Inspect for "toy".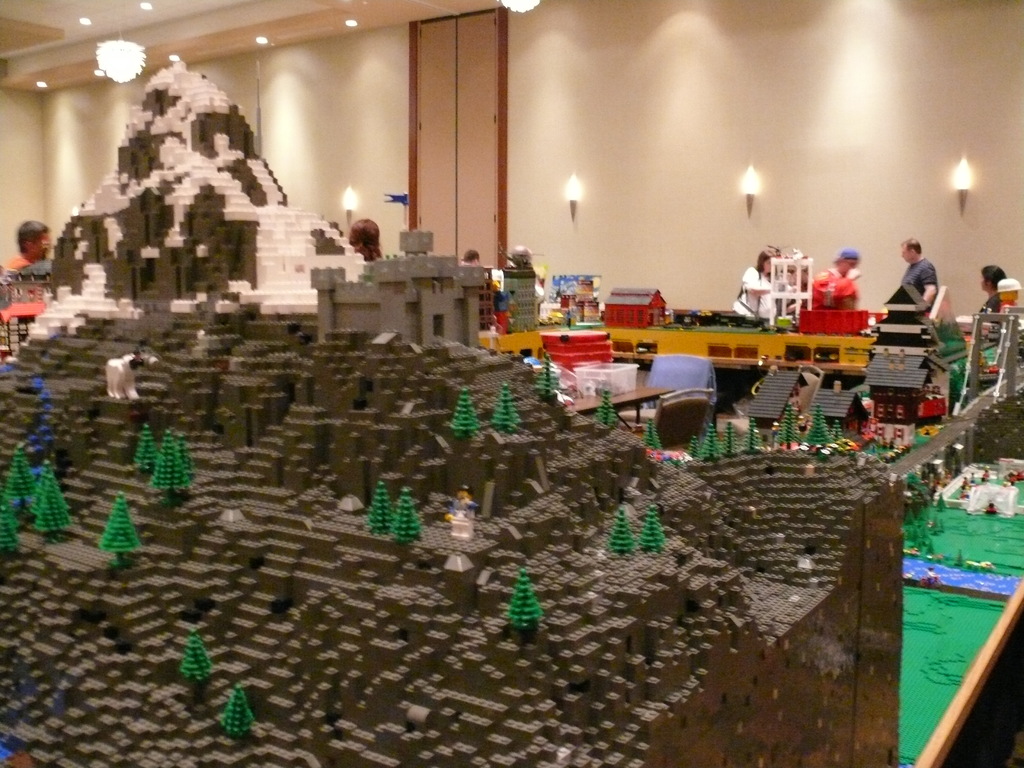
Inspection: 576/277/609/323.
